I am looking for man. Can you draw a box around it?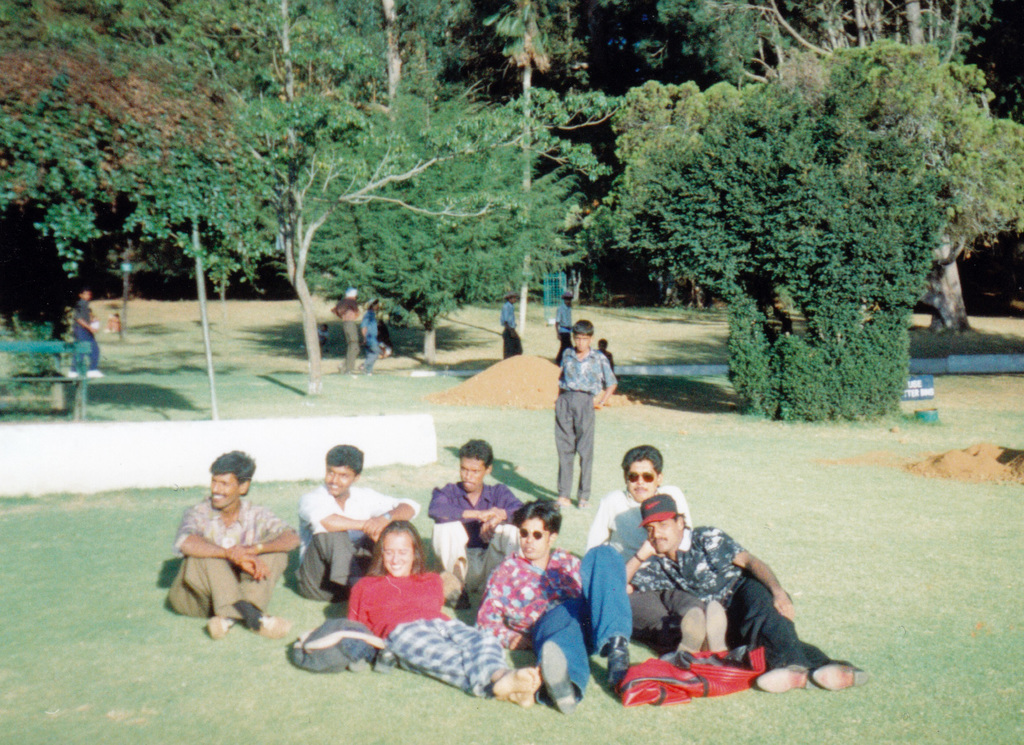
Sure, the bounding box is x1=624 y1=493 x2=872 y2=695.
